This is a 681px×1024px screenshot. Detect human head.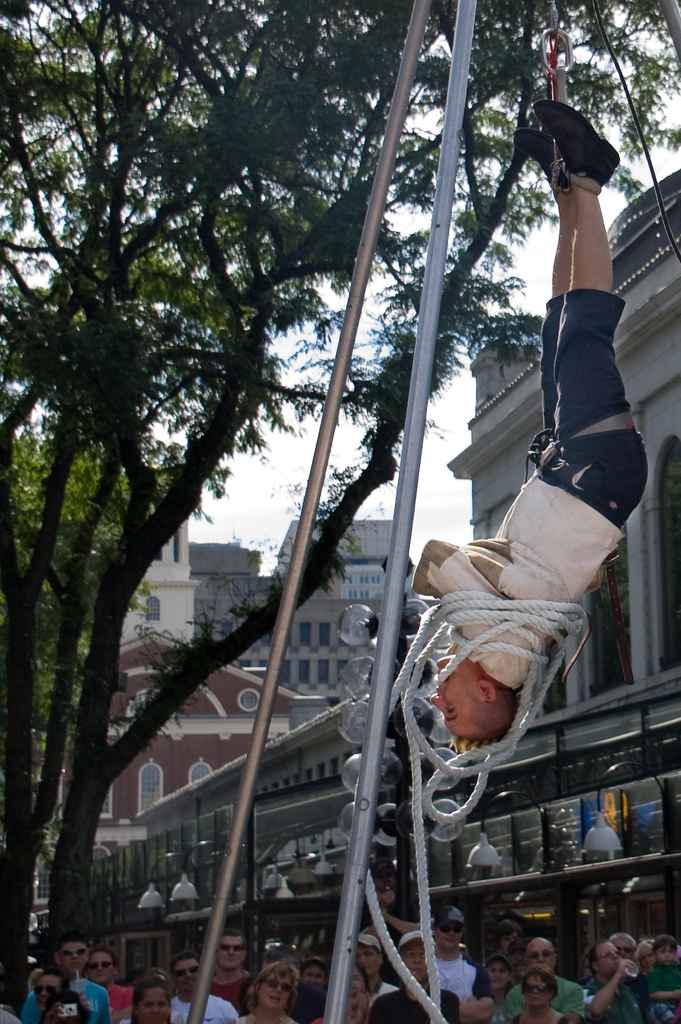
[x1=342, y1=965, x2=370, y2=1009].
